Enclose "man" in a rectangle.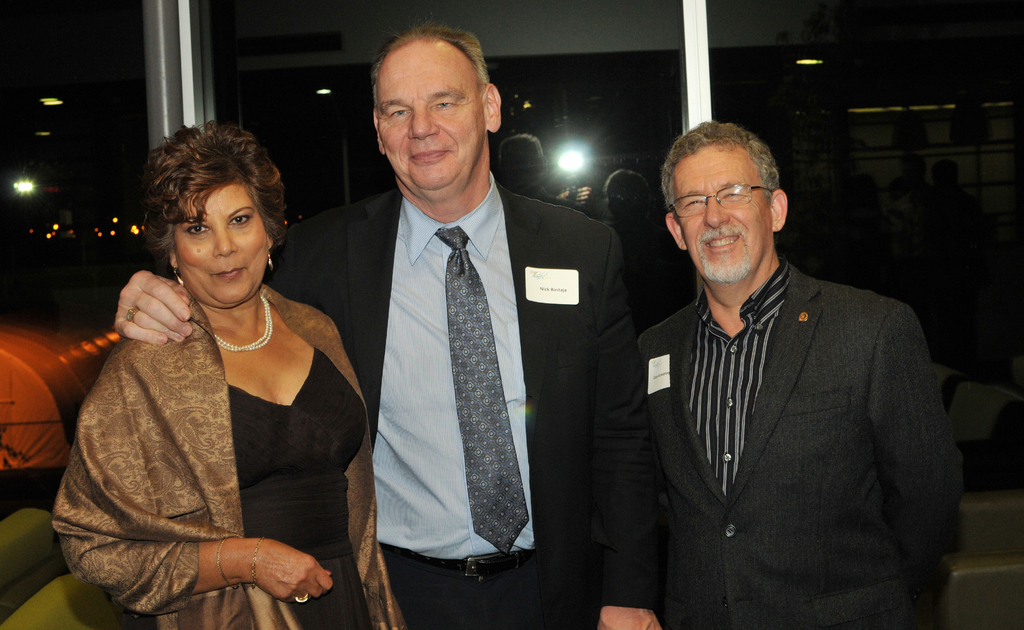
(left=610, top=118, right=955, bottom=611).
